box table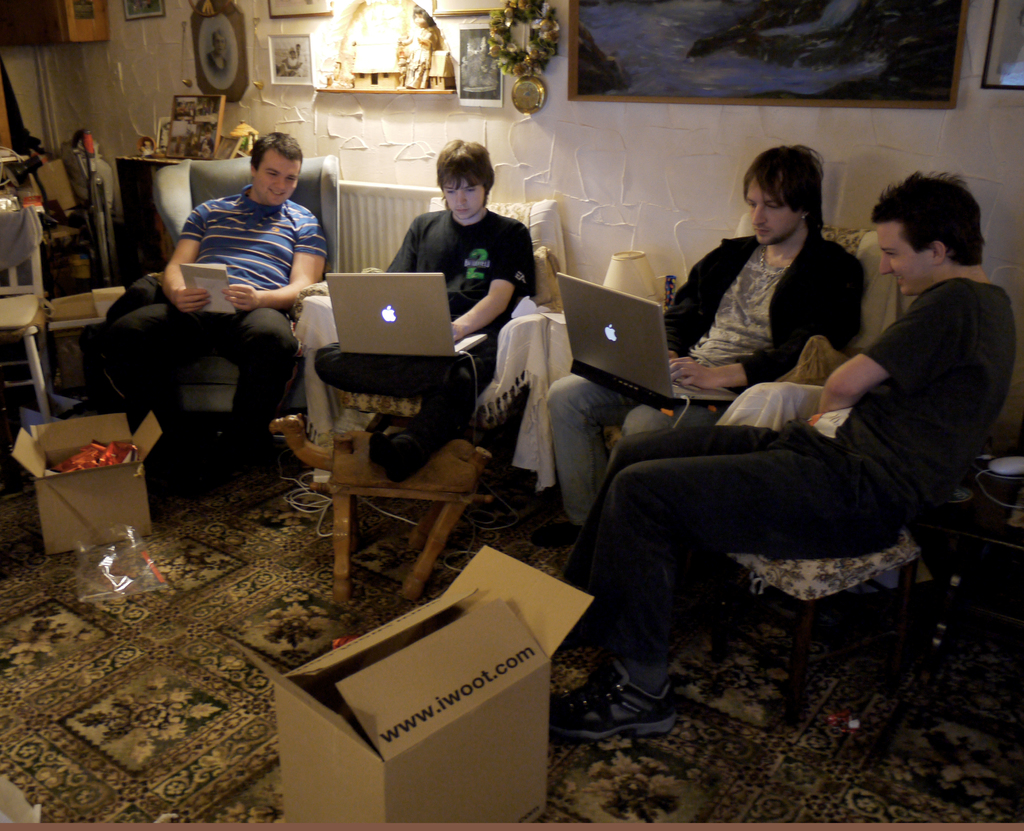
left=0, top=290, right=47, bottom=413
